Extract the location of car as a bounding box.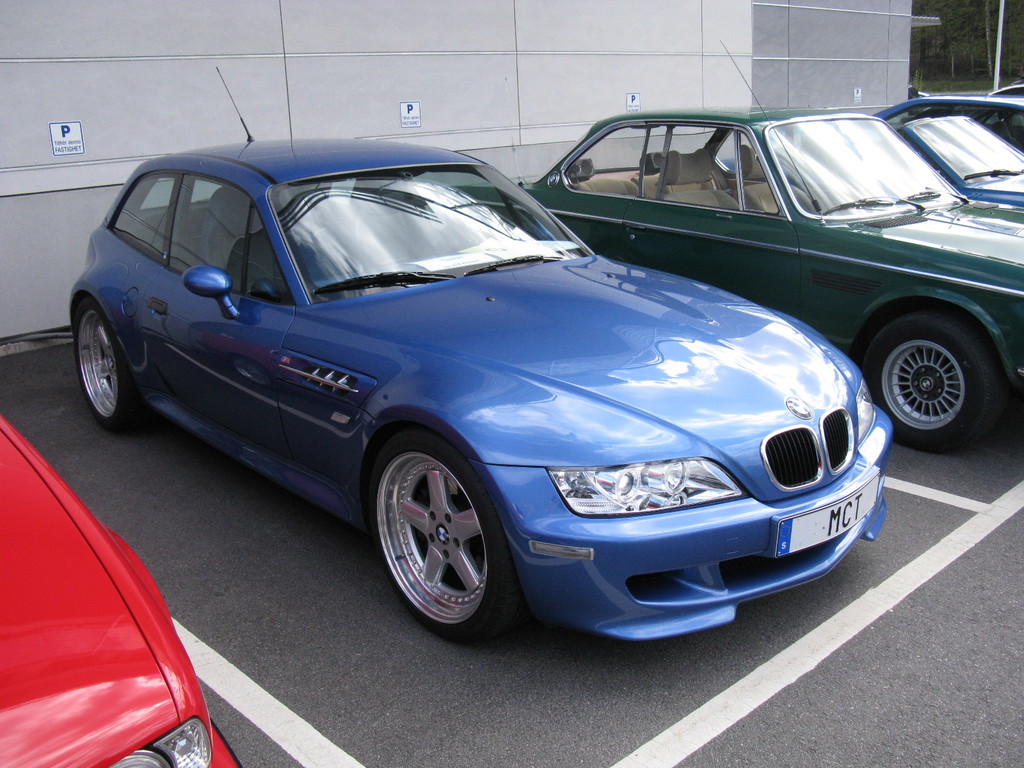
{"left": 70, "top": 140, "right": 895, "bottom": 646}.
